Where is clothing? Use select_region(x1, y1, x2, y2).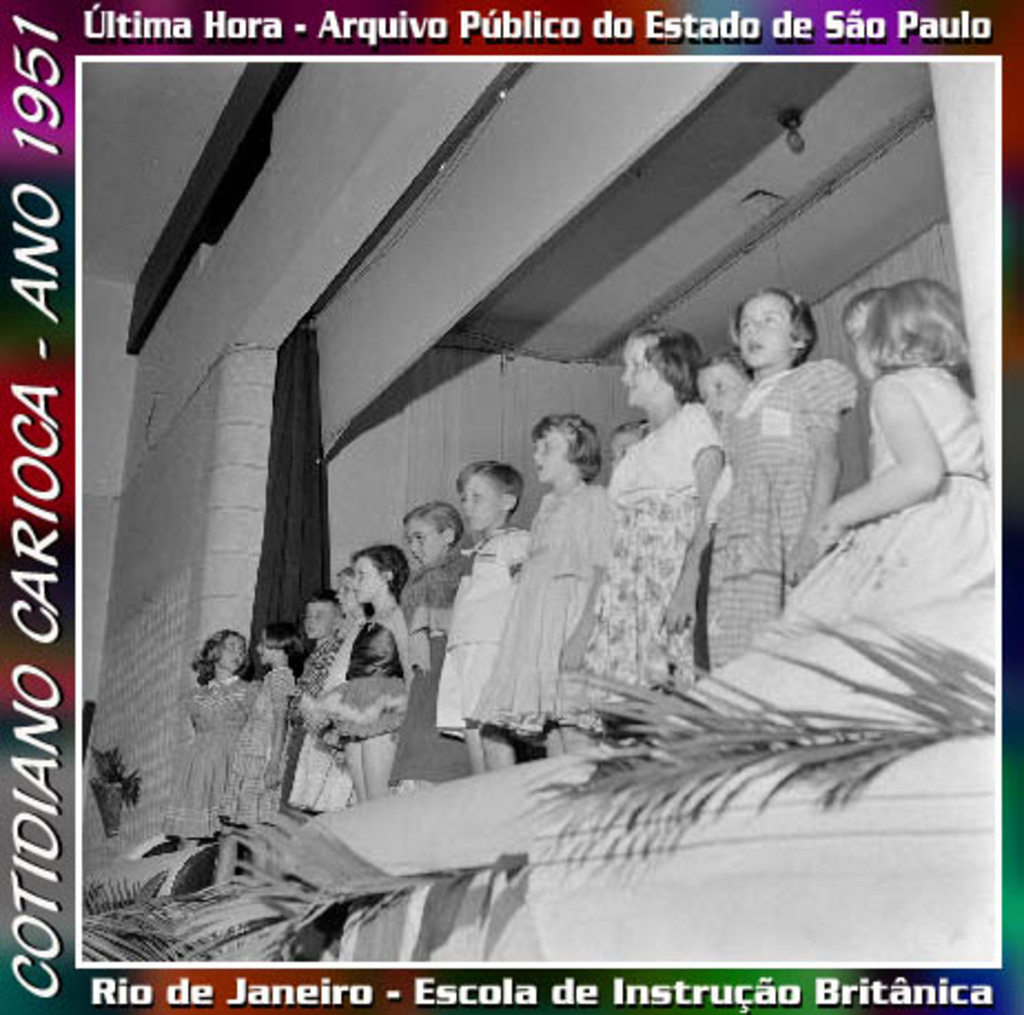
select_region(383, 536, 481, 782).
